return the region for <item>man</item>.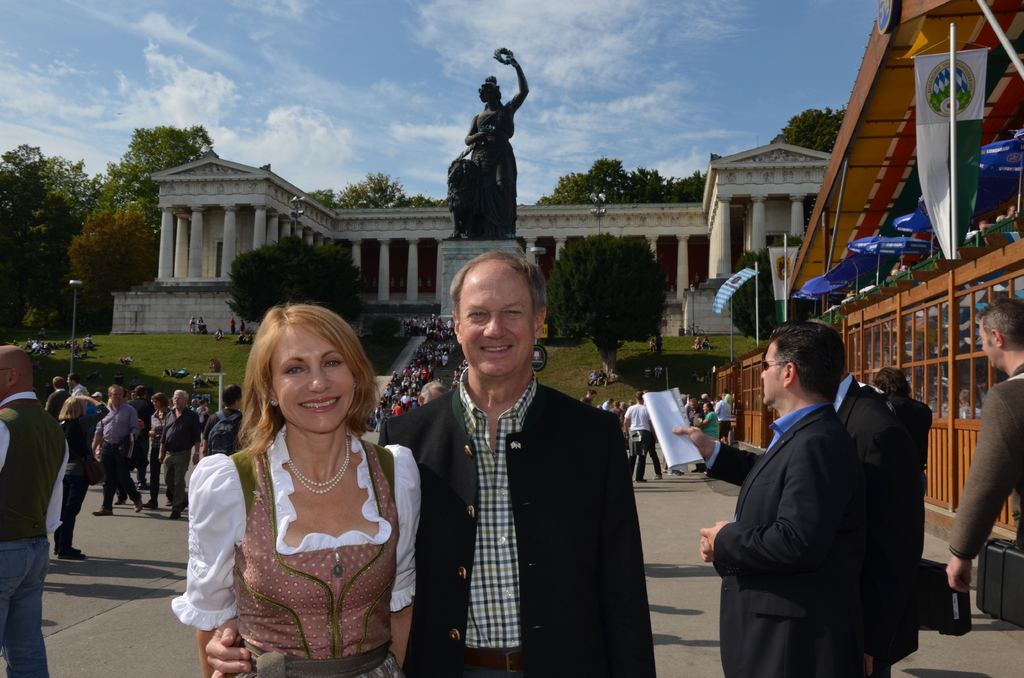
bbox=[596, 369, 610, 384].
